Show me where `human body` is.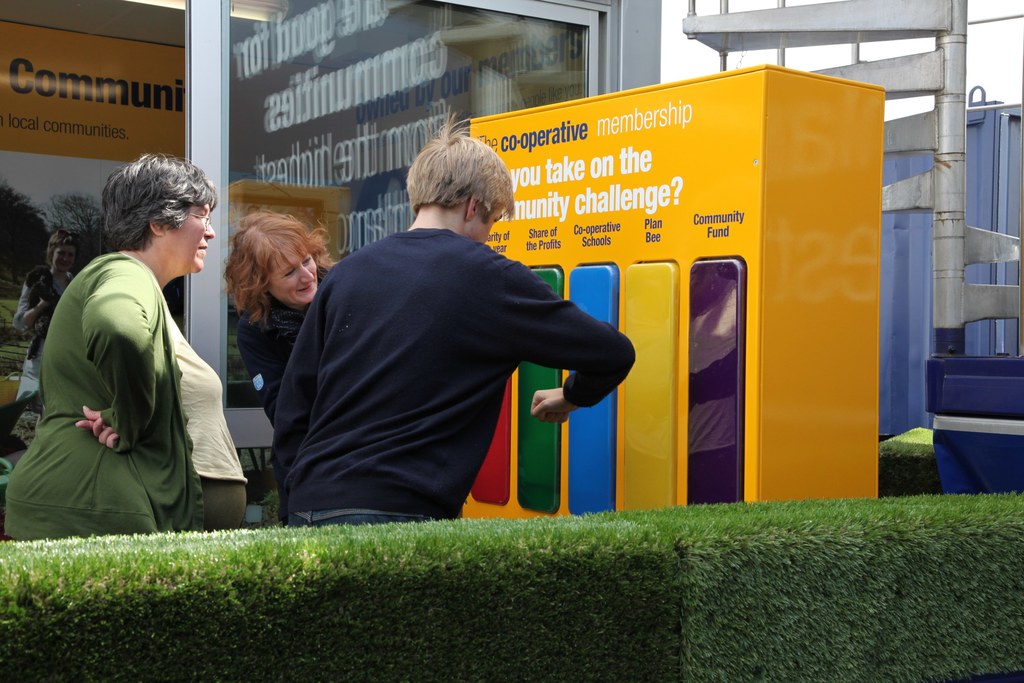
`human body` is at (x1=36, y1=169, x2=240, y2=580).
